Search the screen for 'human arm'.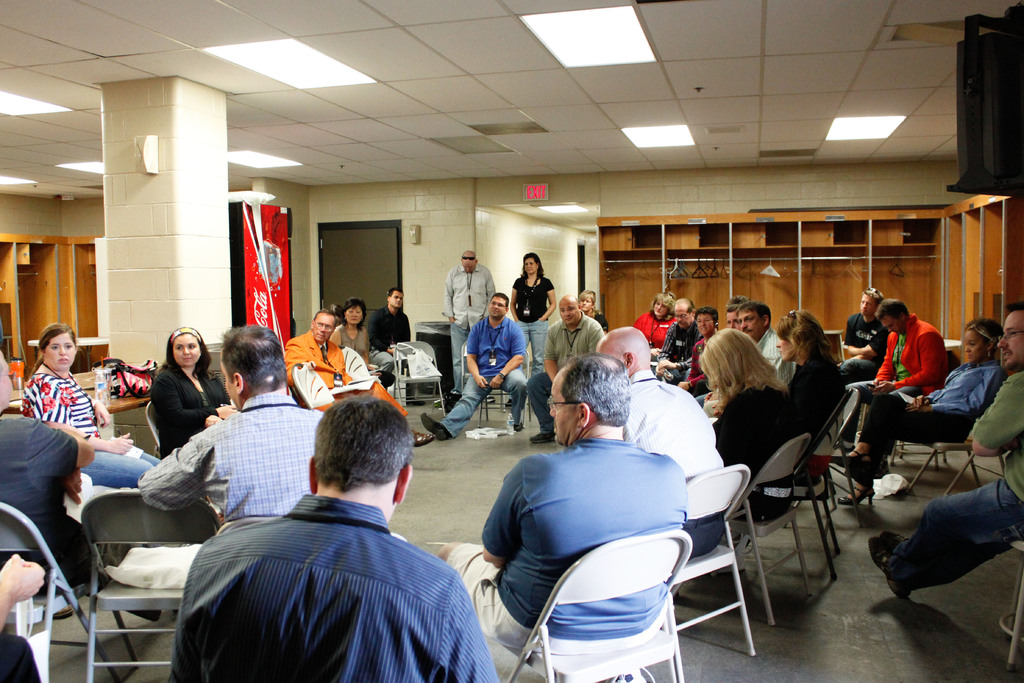
Found at locate(675, 369, 710, 393).
